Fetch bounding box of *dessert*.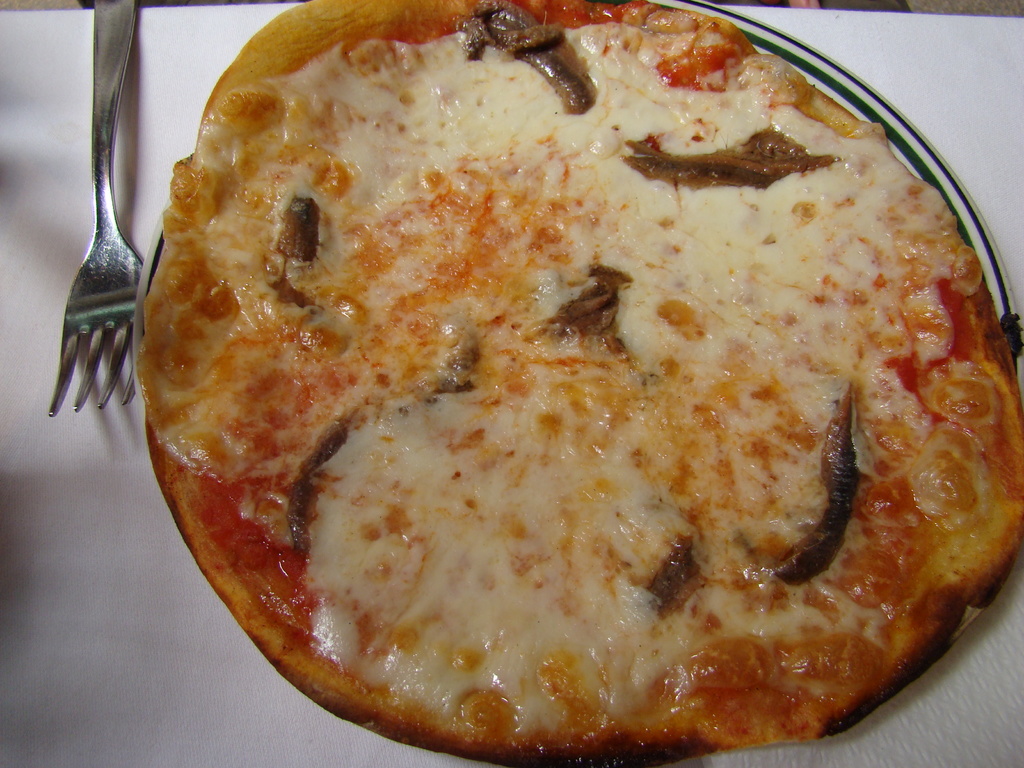
Bbox: select_region(68, 8, 997, 767).
